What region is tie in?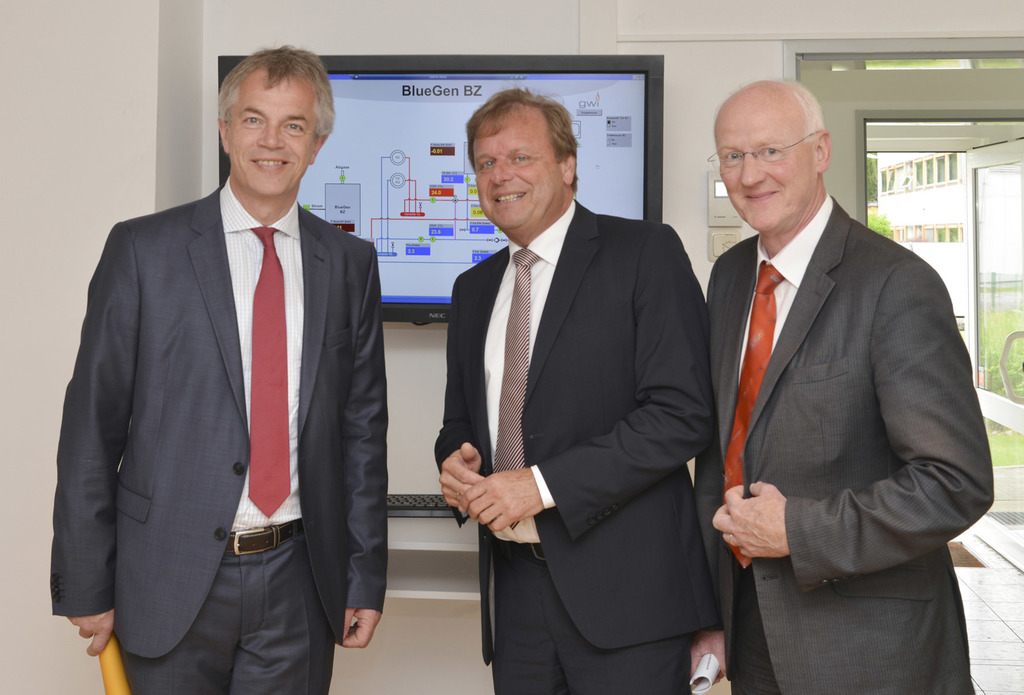
bbox=(497, 250, 529, 541).
